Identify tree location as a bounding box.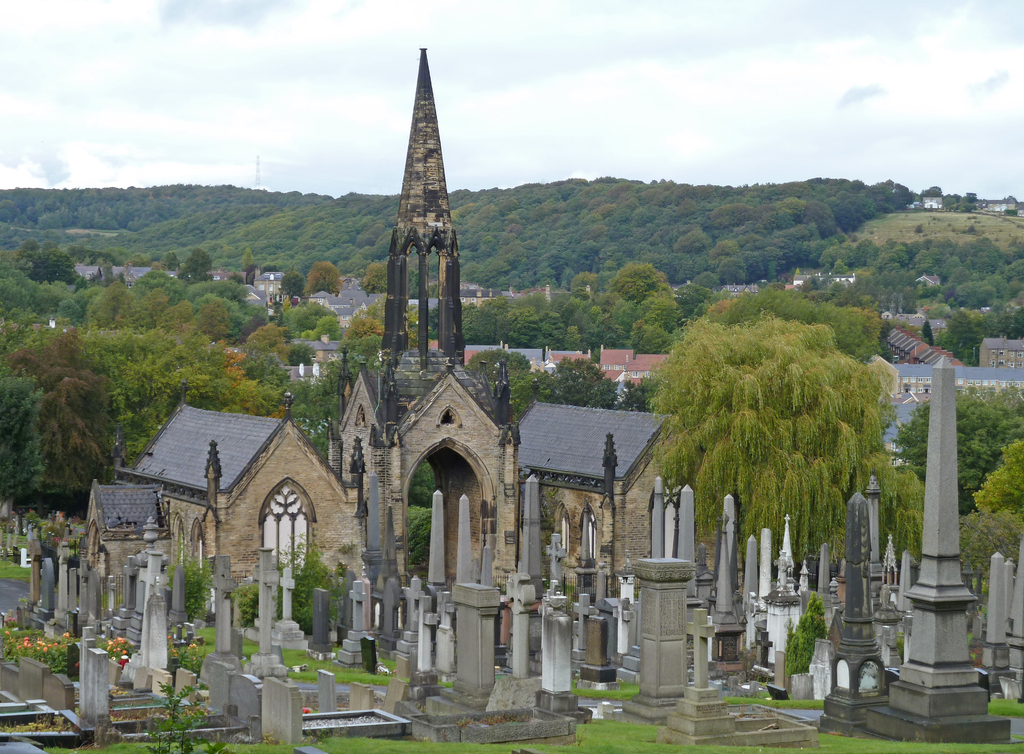
x1=368 y1=261 x2=400 y2=295.
